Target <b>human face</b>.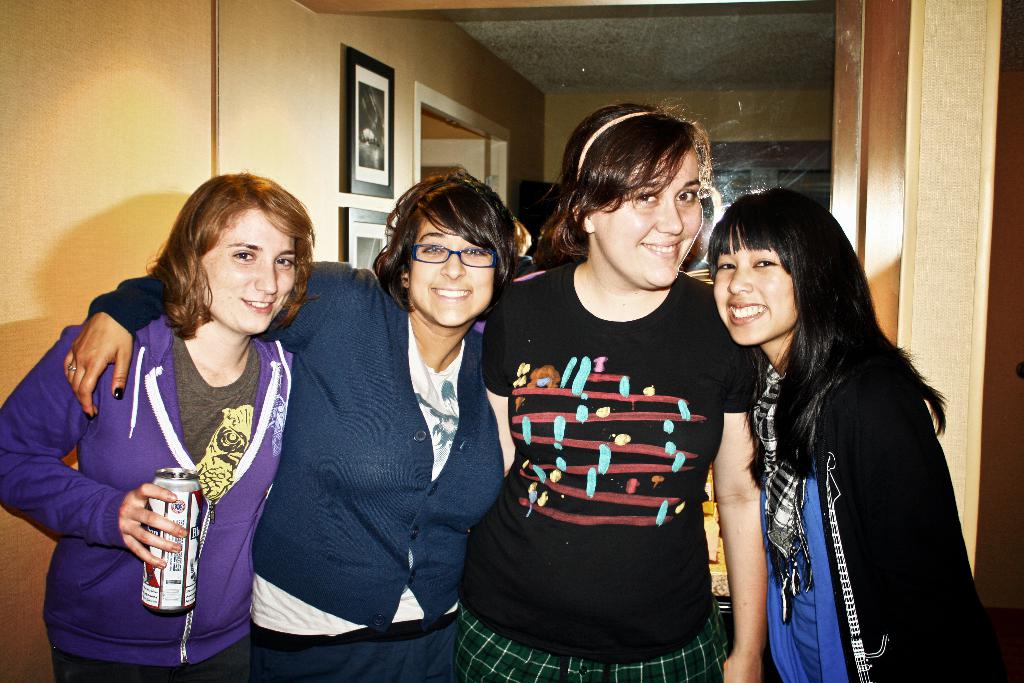
Target region: locate(200, 210, 294, 331).
